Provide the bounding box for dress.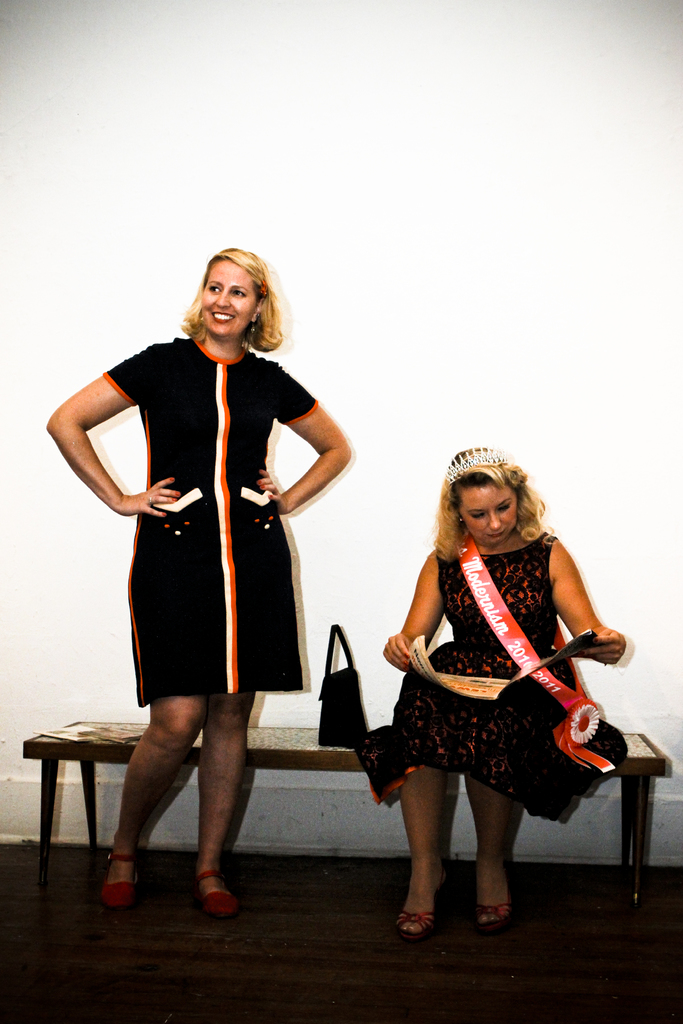
100/361/319/672.
